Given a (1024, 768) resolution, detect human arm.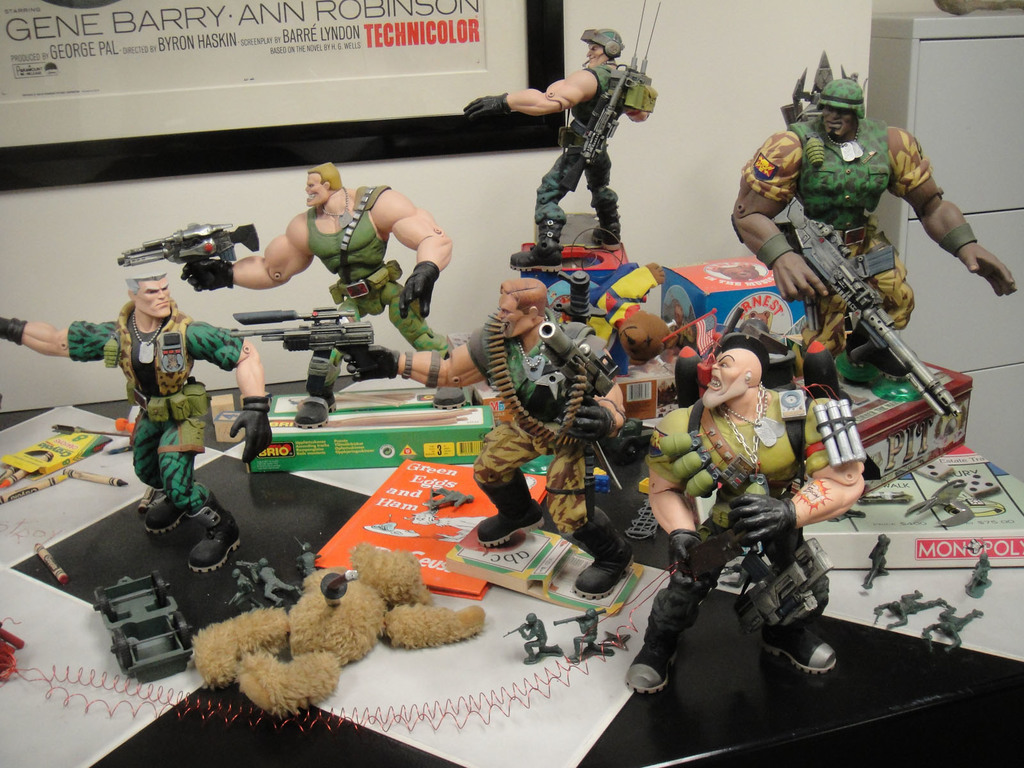
726, 393, 870, 549.
